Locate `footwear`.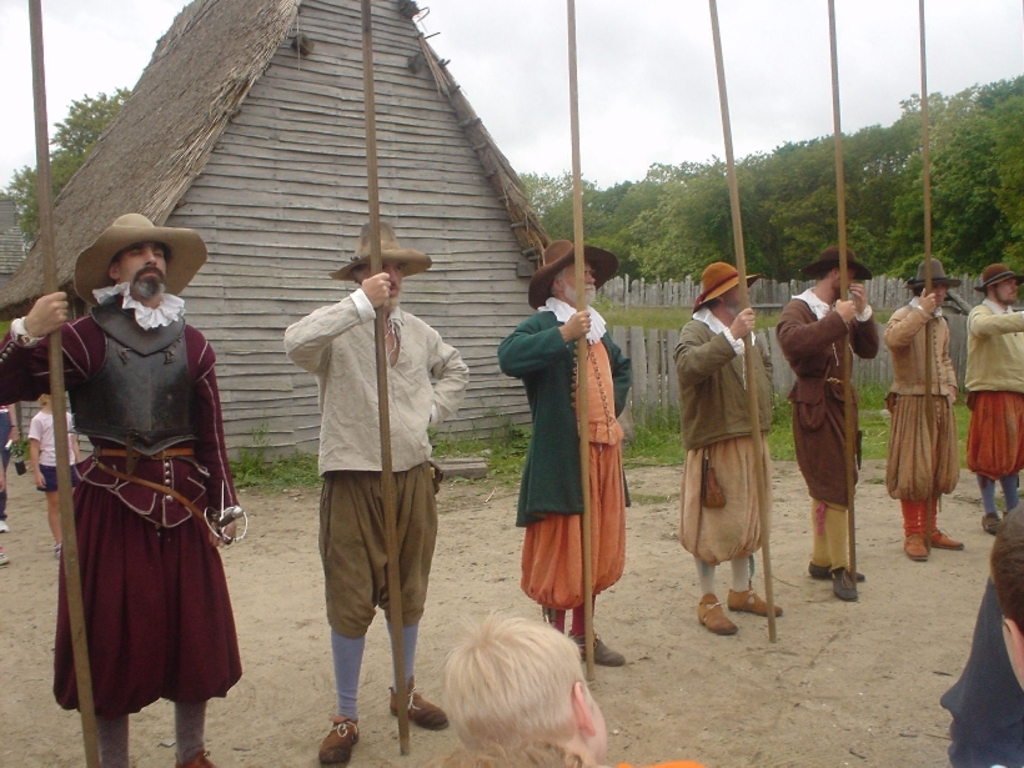
Bounding box: (left=0, top=517, right=12, bottom=533).
